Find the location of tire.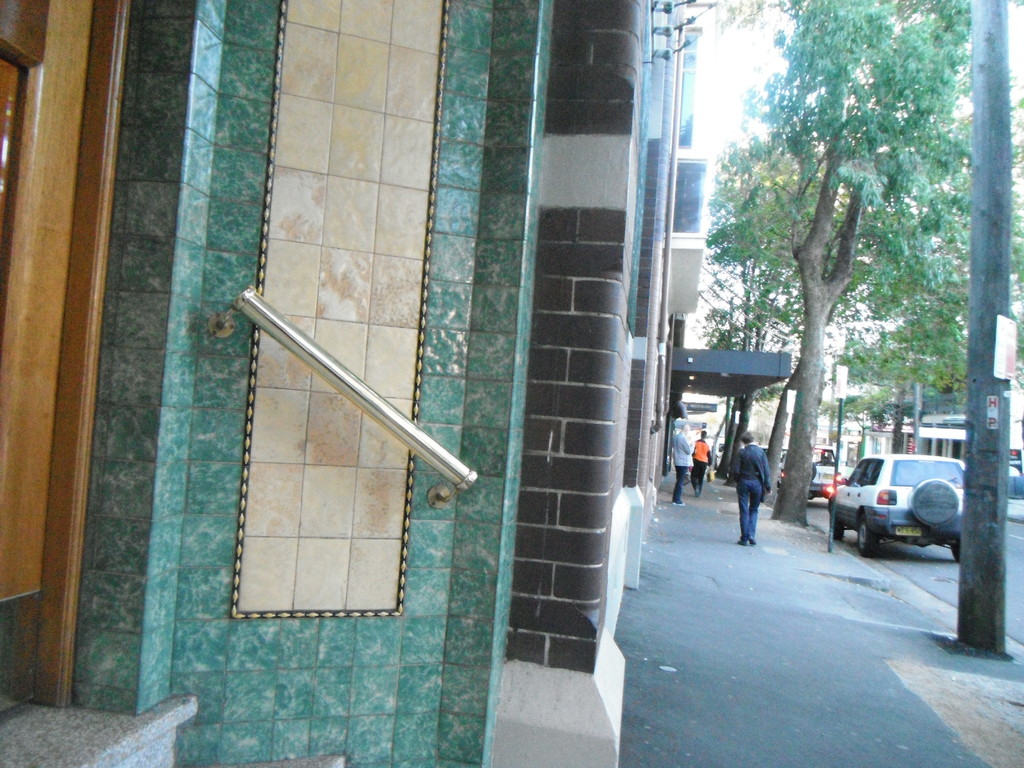
Location: l=856, t=516, r=884, b=559.
